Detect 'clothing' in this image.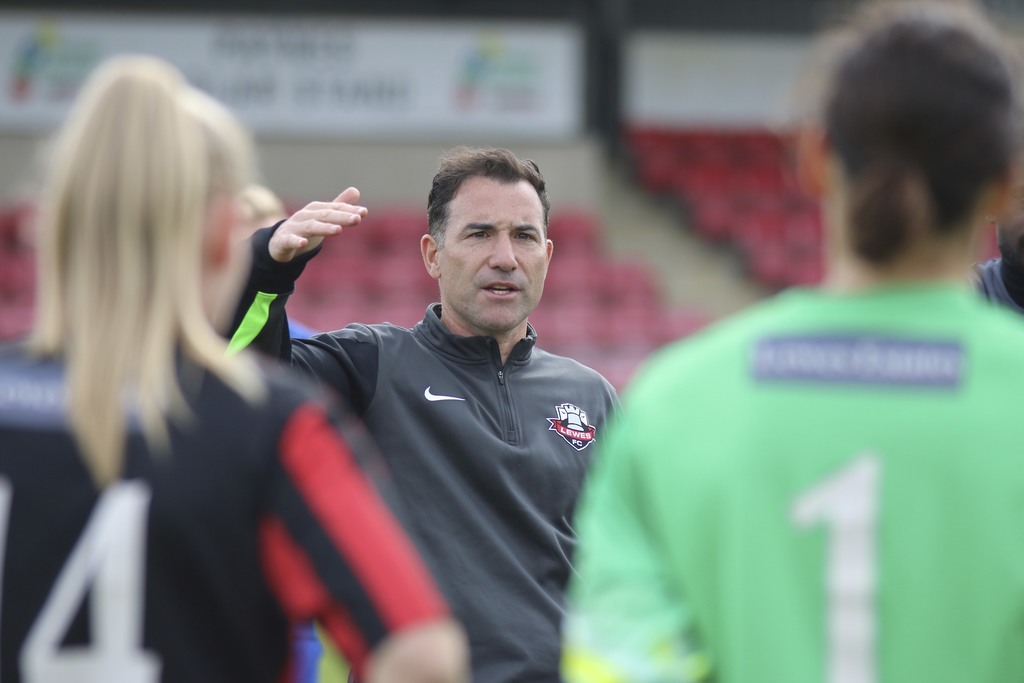
Detection: crop(616, 233, 1007, 633).
